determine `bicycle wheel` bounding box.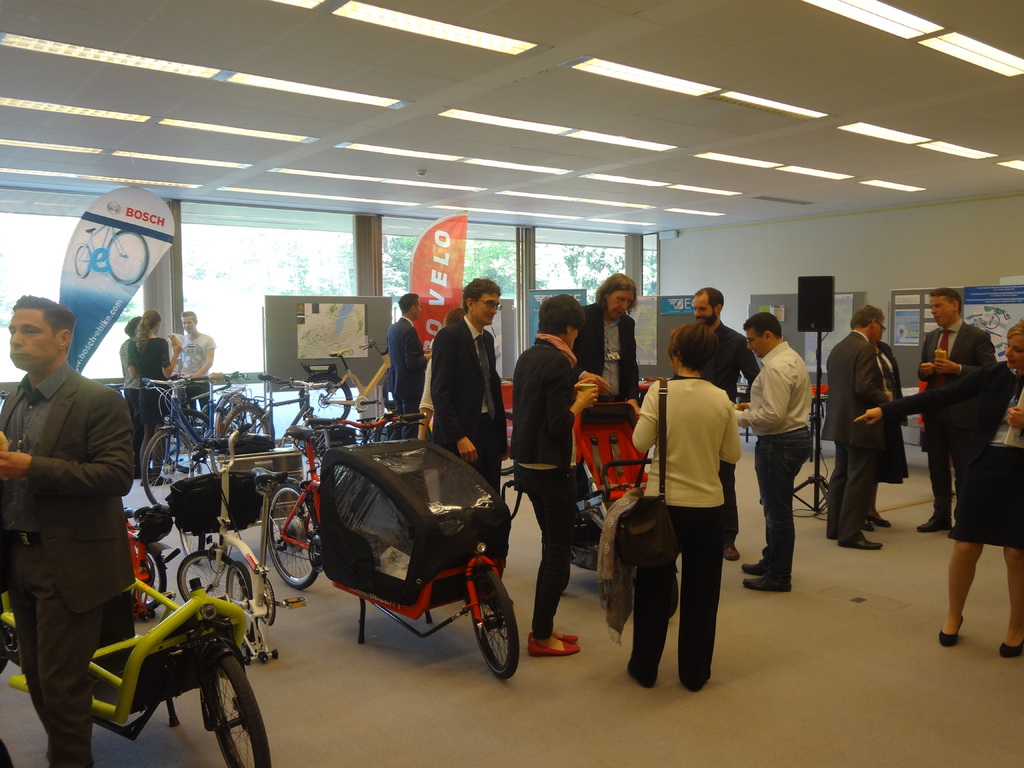
Determined: bbox=(261, 486, 330, 594).
